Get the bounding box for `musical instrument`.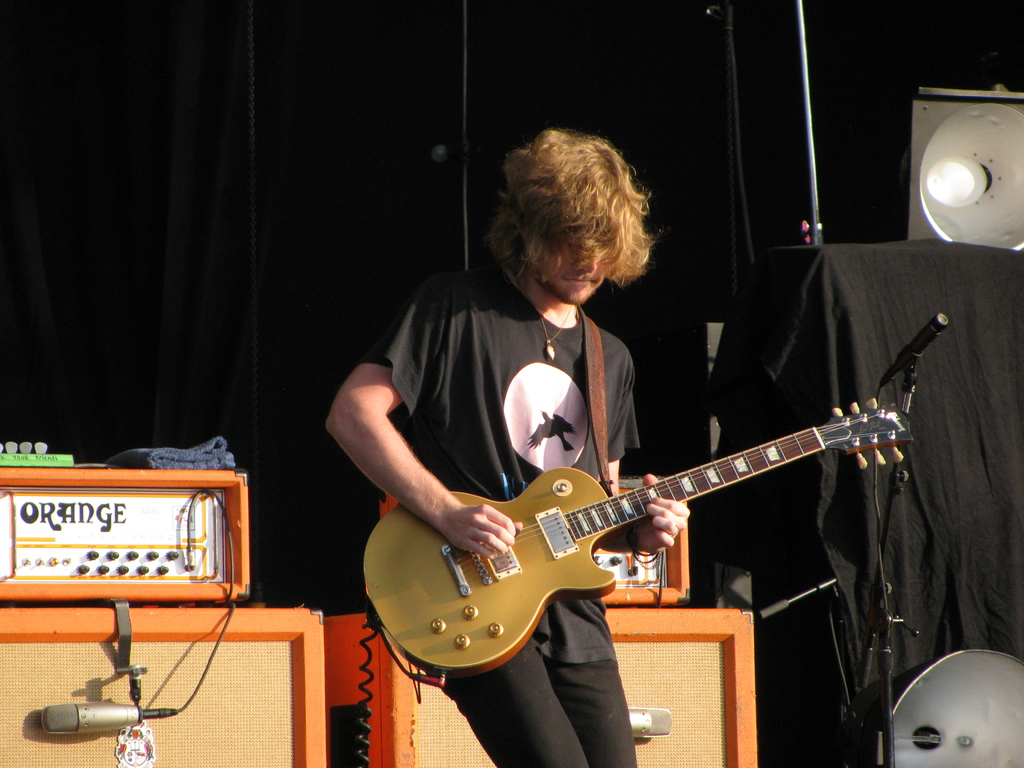
box=[358, 393, 927, 691].
